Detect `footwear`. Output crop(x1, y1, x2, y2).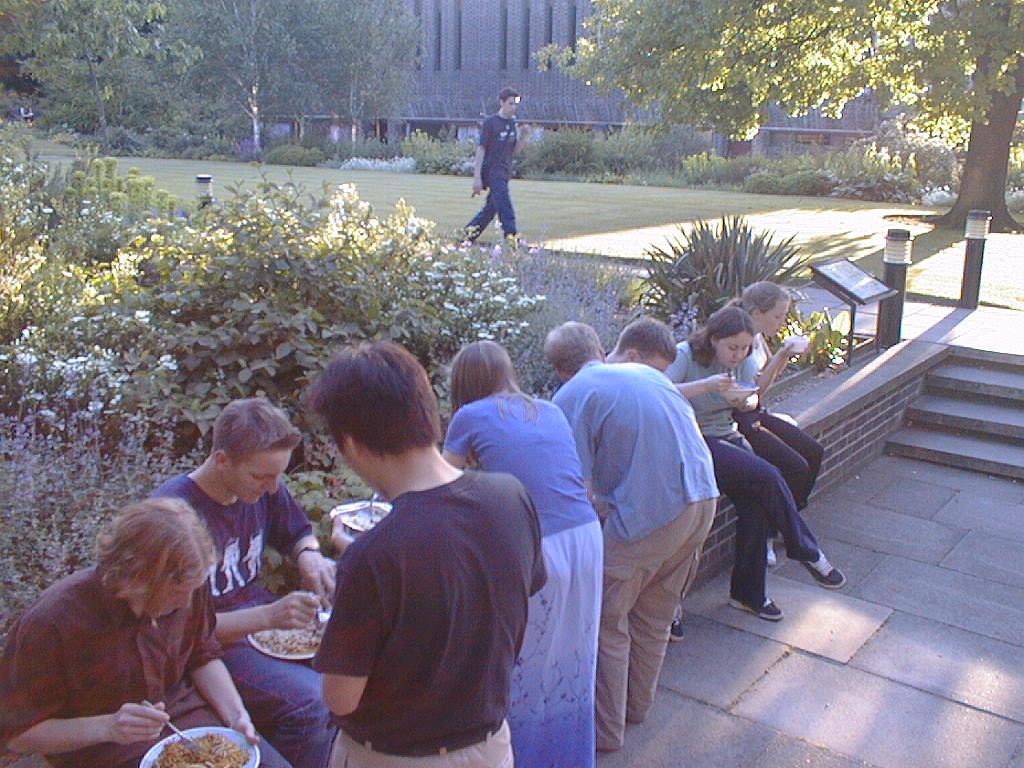
crop(727, 599, 782, 623).
